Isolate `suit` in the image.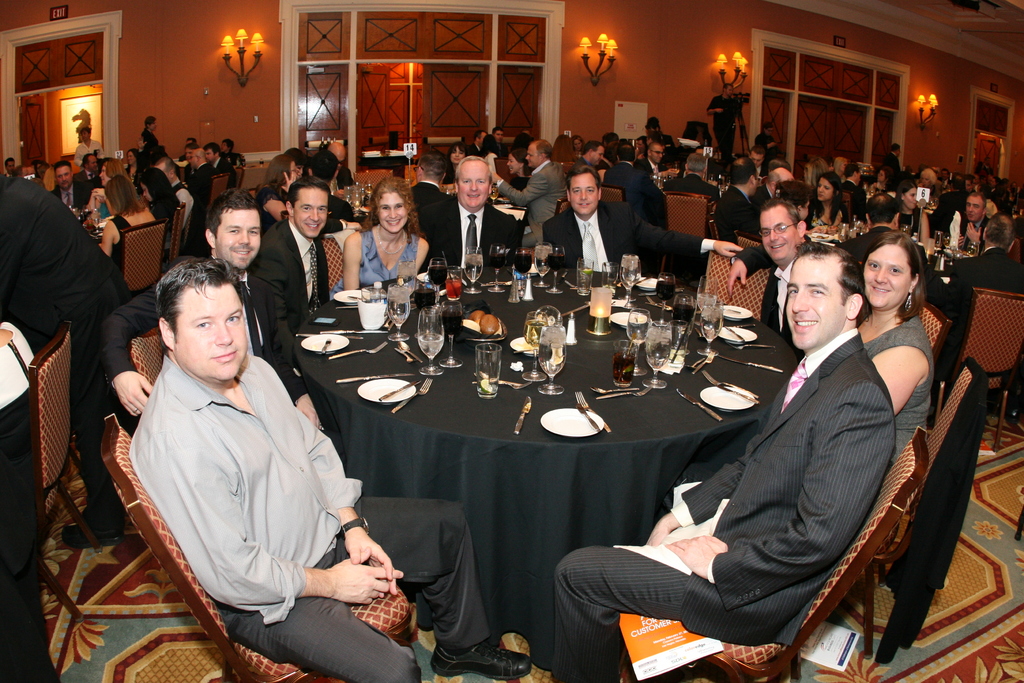
Isolated region: [98,273,307,409].
